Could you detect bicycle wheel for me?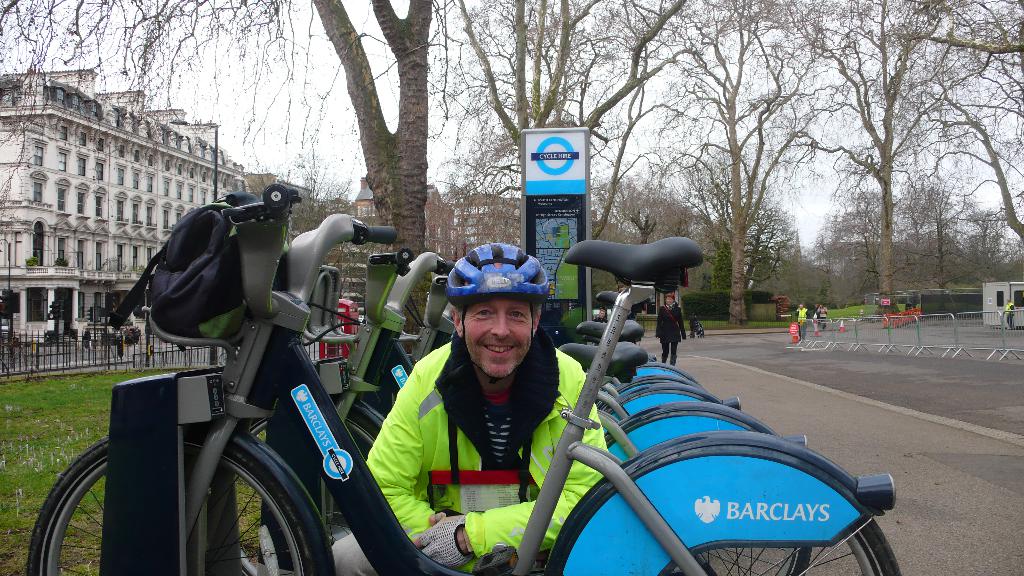
Detection result: (x1=541, y1=436, x2=897, y2=575).
